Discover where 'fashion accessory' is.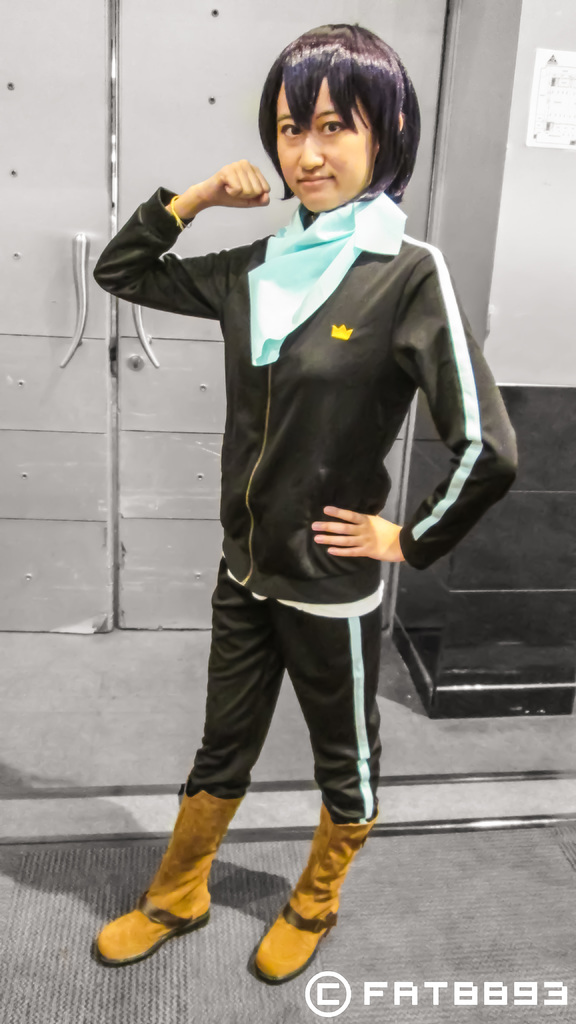
Discovered at [left=95, top=783, right=245, bottom=965].
